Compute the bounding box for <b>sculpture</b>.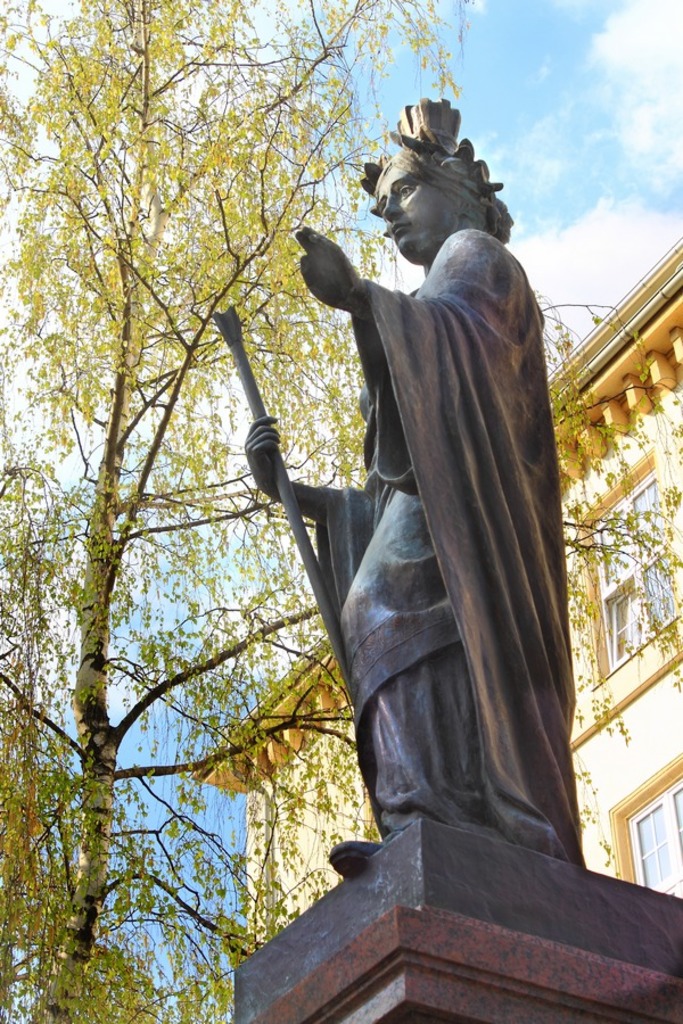
l=277, t=109, r=595, b=948.
